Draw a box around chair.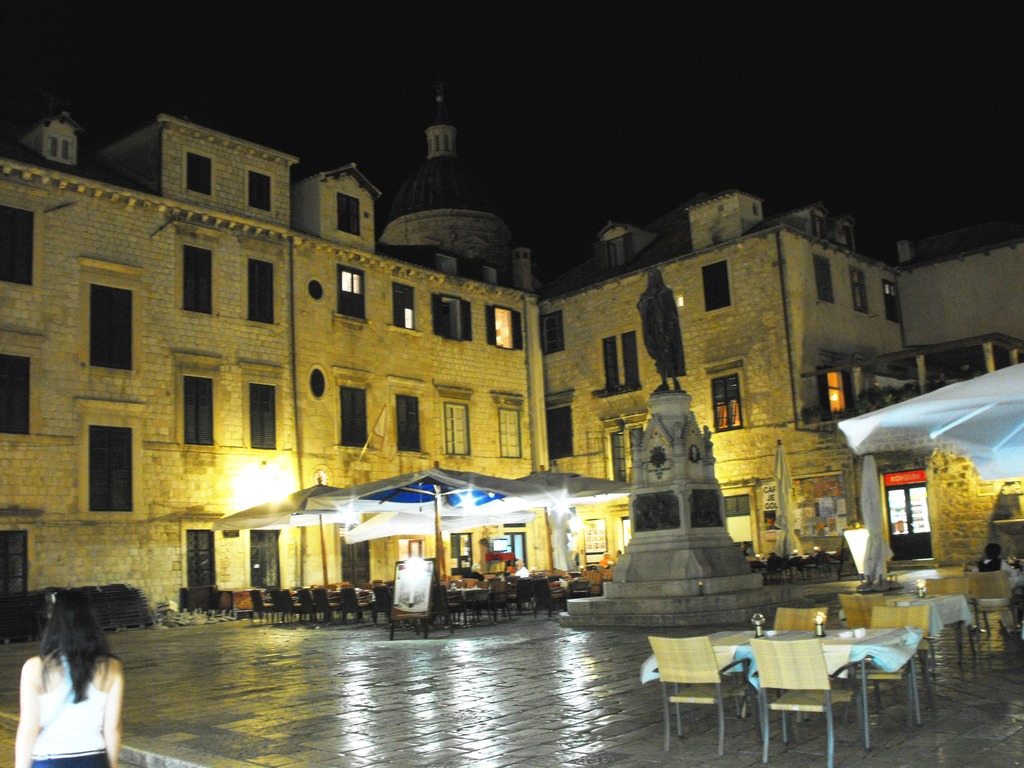
select_region(232, 589, 255, 621).
